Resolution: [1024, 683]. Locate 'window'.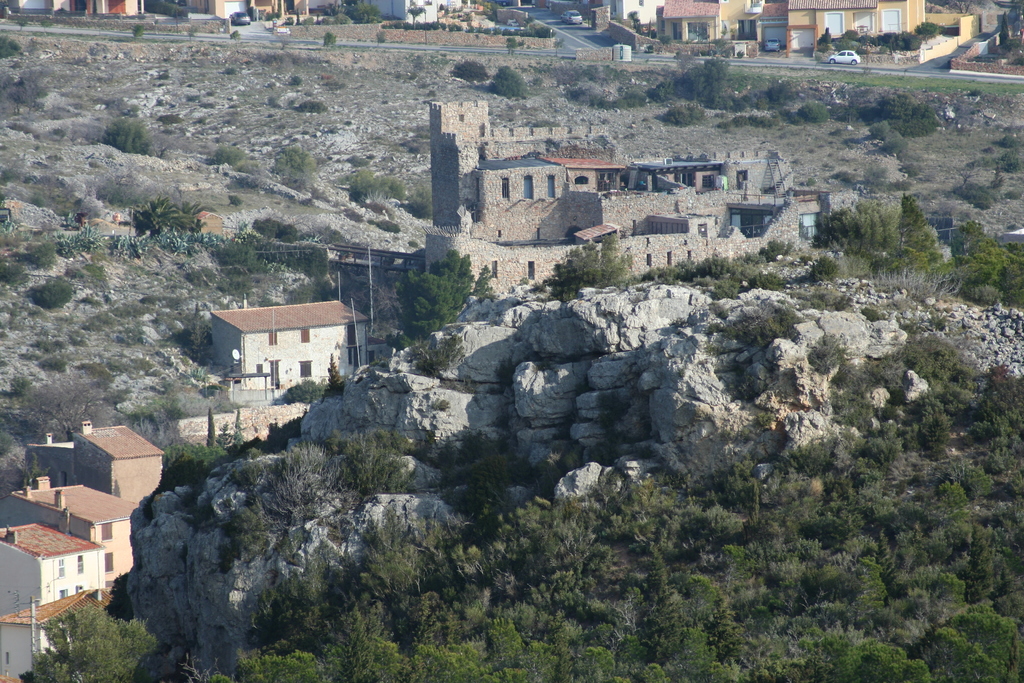
bbox=(827, 12, 840, 35).
